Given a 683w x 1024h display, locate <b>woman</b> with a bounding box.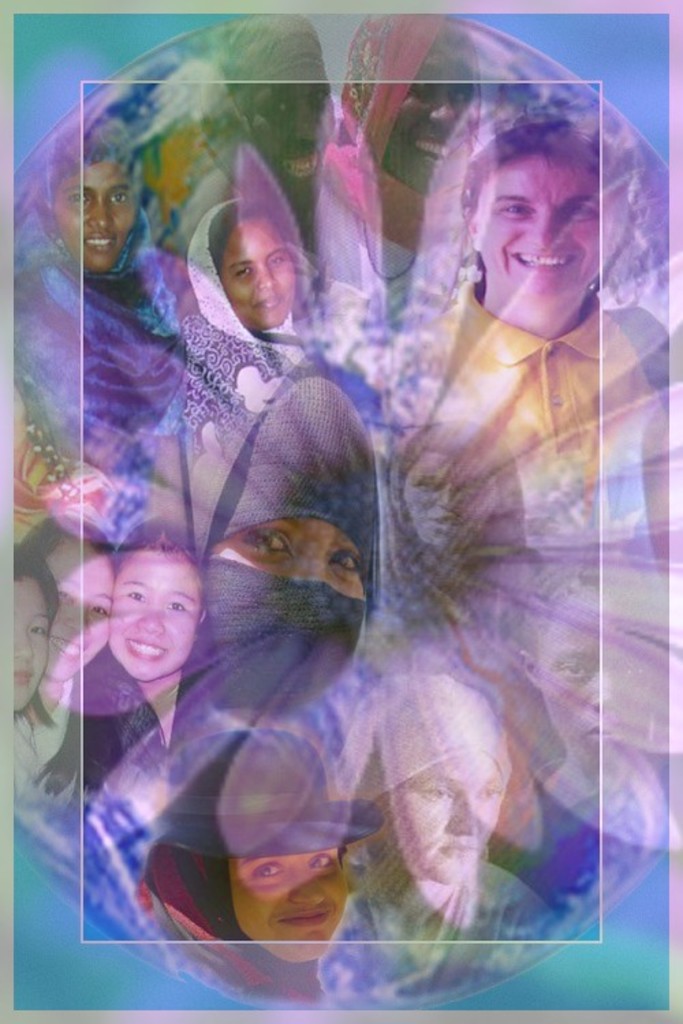
Located: [18,516,119,803].
